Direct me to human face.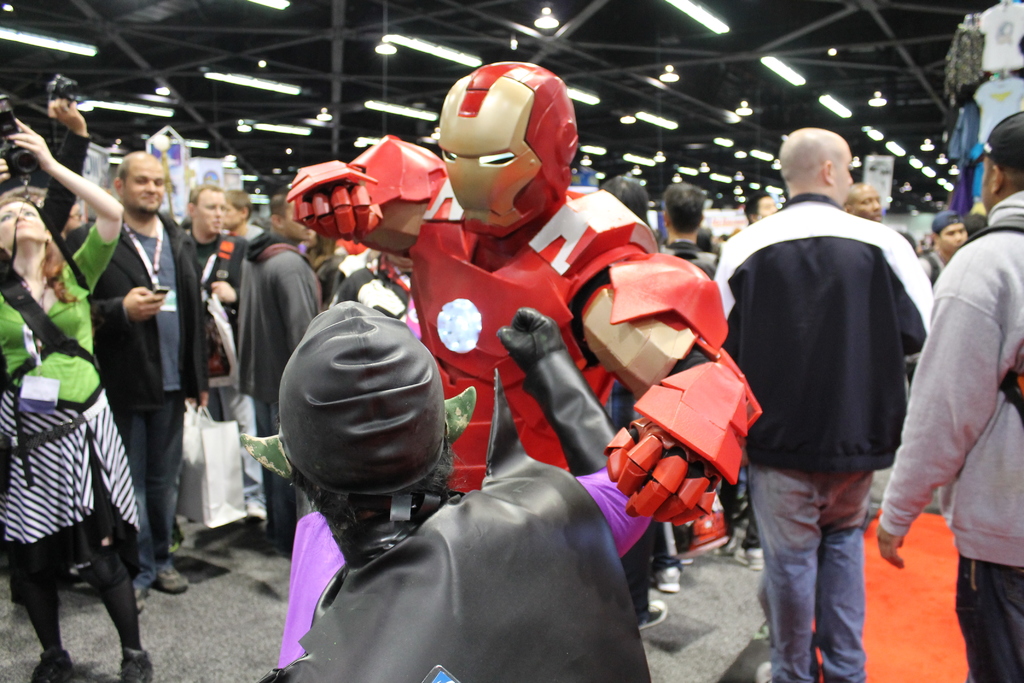
Direction: bbox=[753, 198, 776, 216].
